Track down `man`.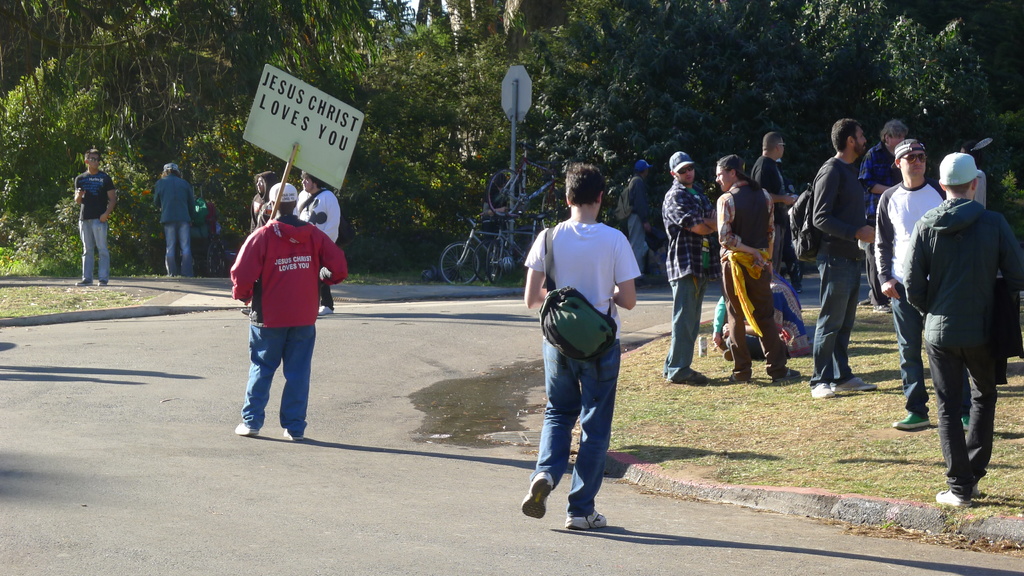
Tracked to 882,138,948,429.
